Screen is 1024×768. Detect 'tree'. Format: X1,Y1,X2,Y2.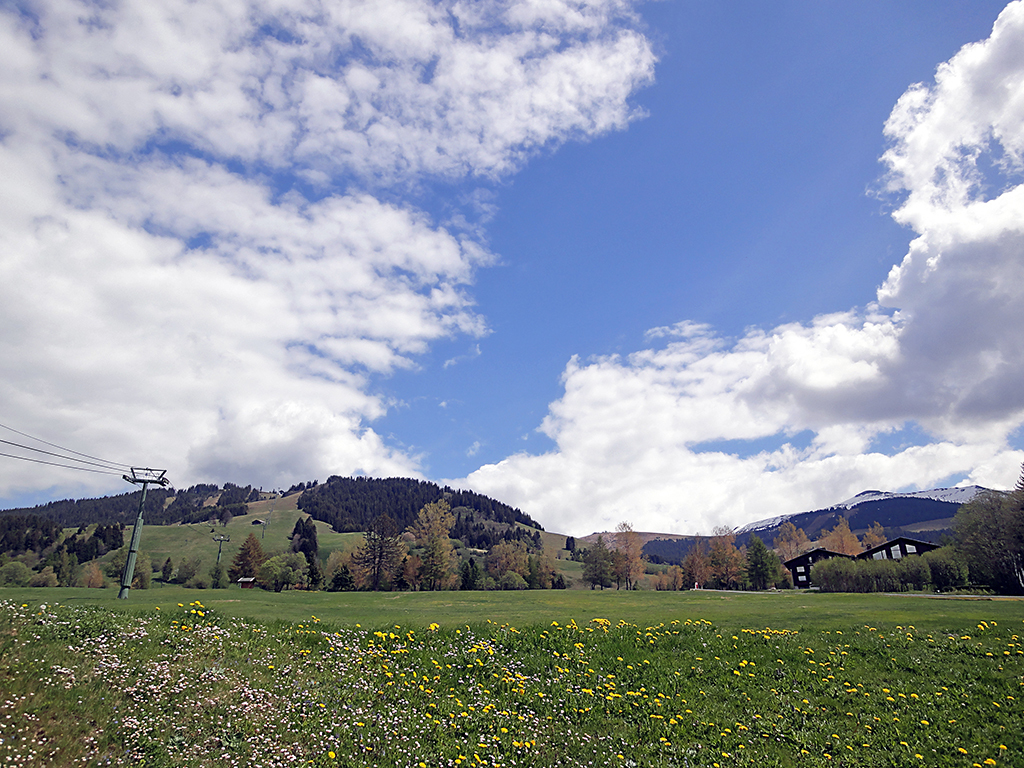
606,518,648,591.
